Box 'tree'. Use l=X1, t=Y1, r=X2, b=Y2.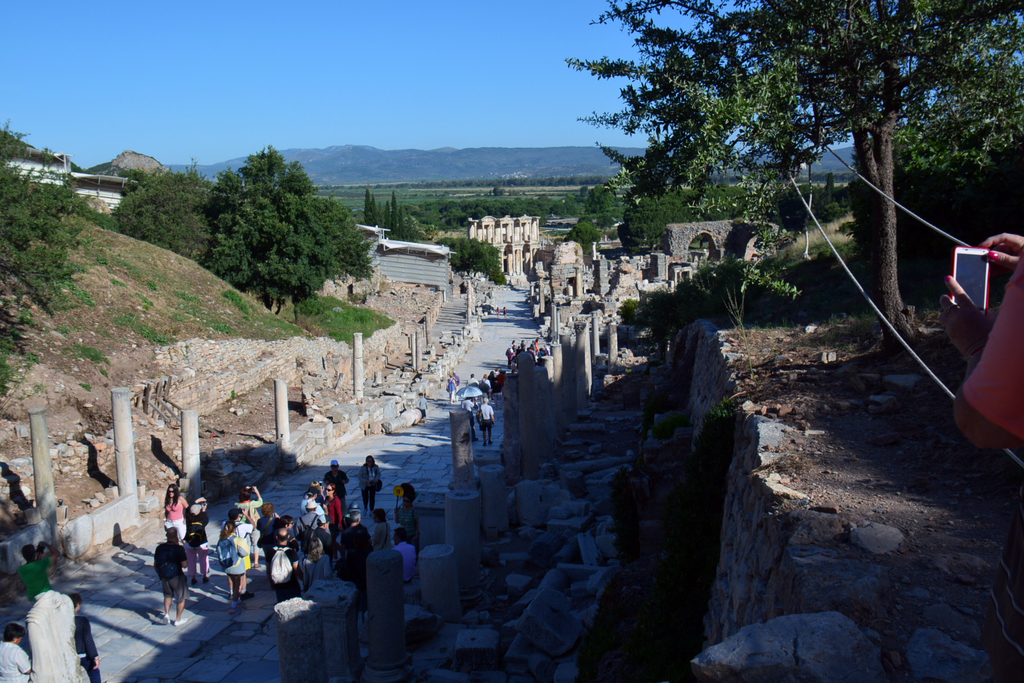
l=106, t=157, r=212, b=263.
